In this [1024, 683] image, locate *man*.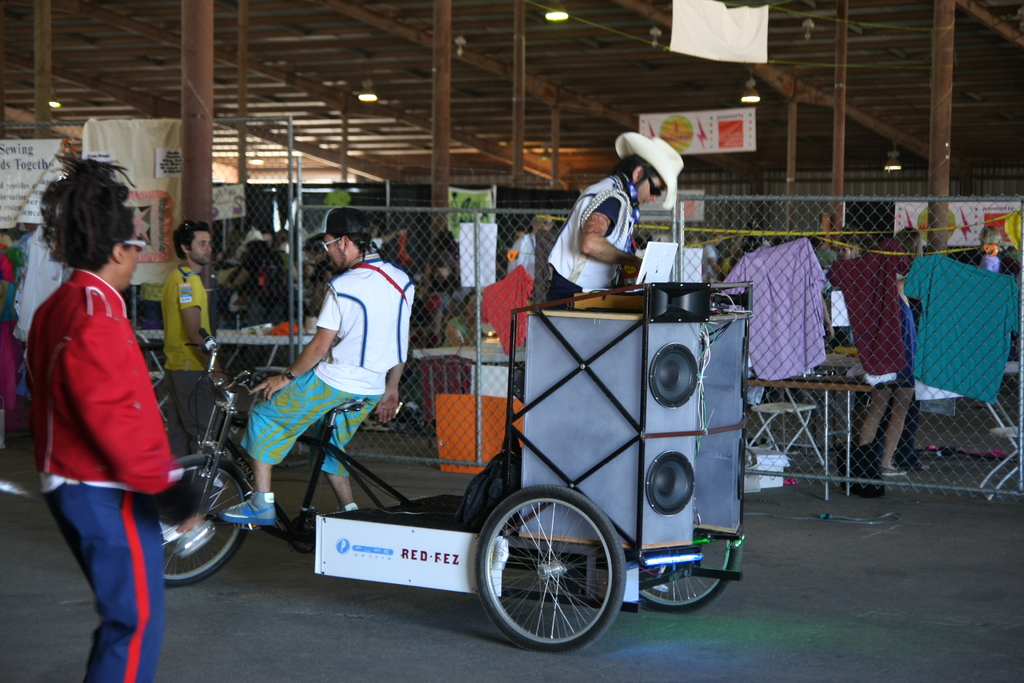
Bounding box: x1=163 y1=215 x2=224 y2=460.
